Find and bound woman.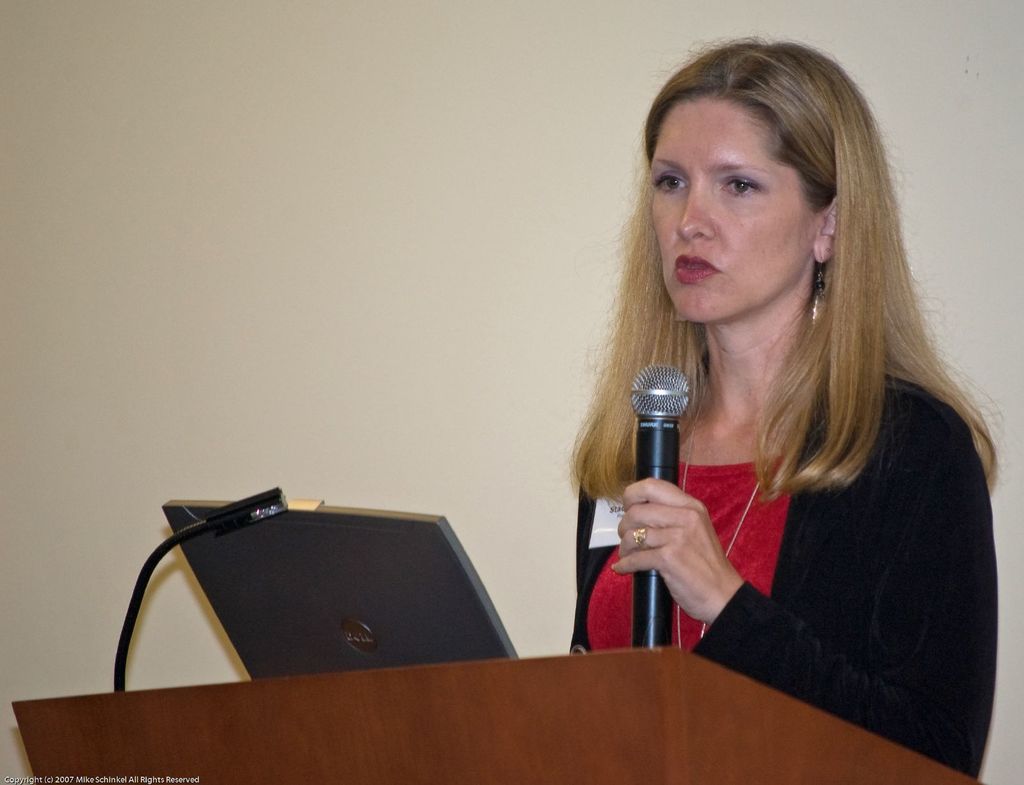
Bound: select_region(566, 32, 1016, 779).
